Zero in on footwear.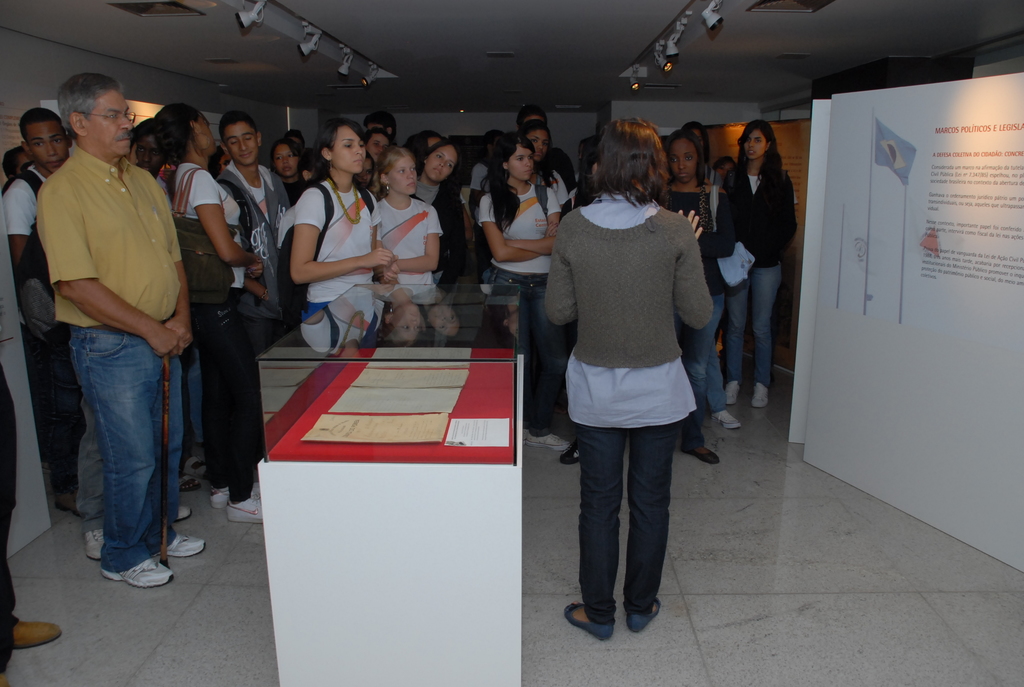
Zeroed in: <box>210,484,268,516</box>.
